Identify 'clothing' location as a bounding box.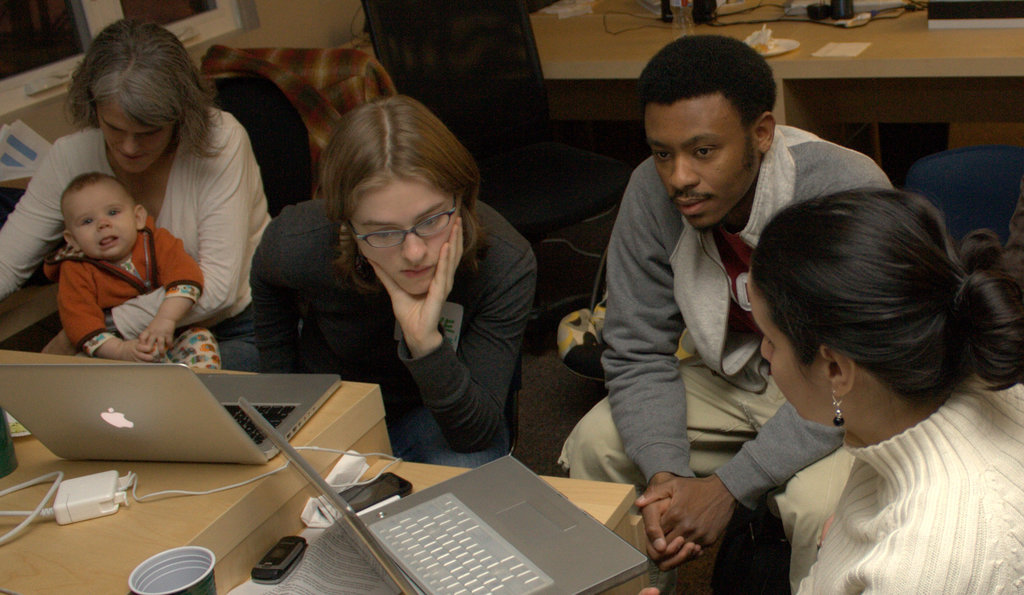
left=0, top=105, right=271, bottom=339.
